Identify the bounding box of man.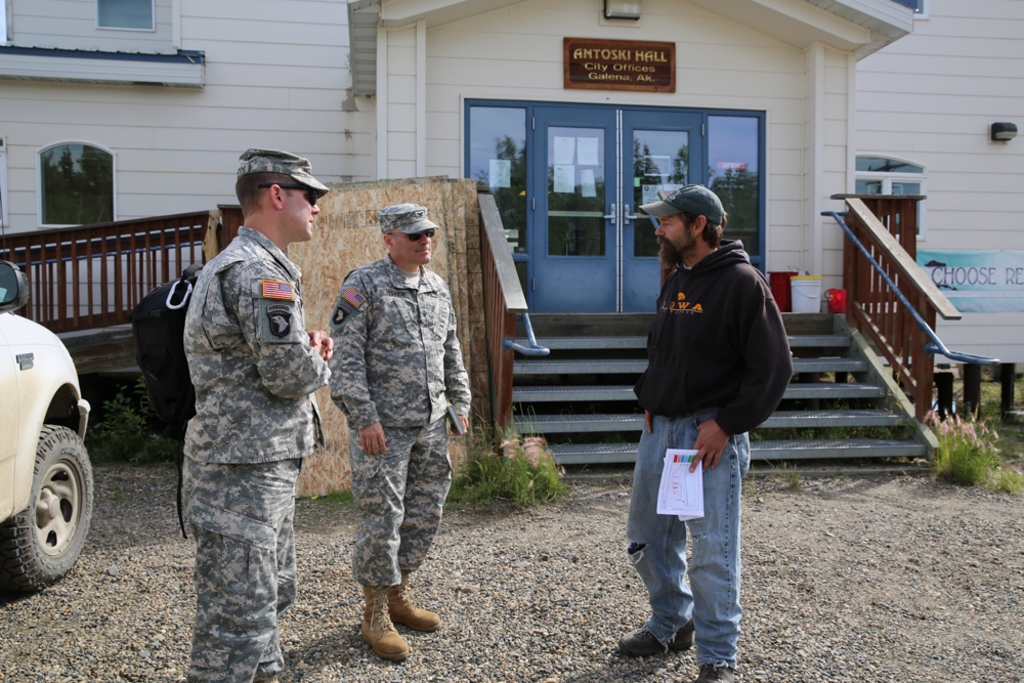
bbox=(178, 146, 337, 682).
